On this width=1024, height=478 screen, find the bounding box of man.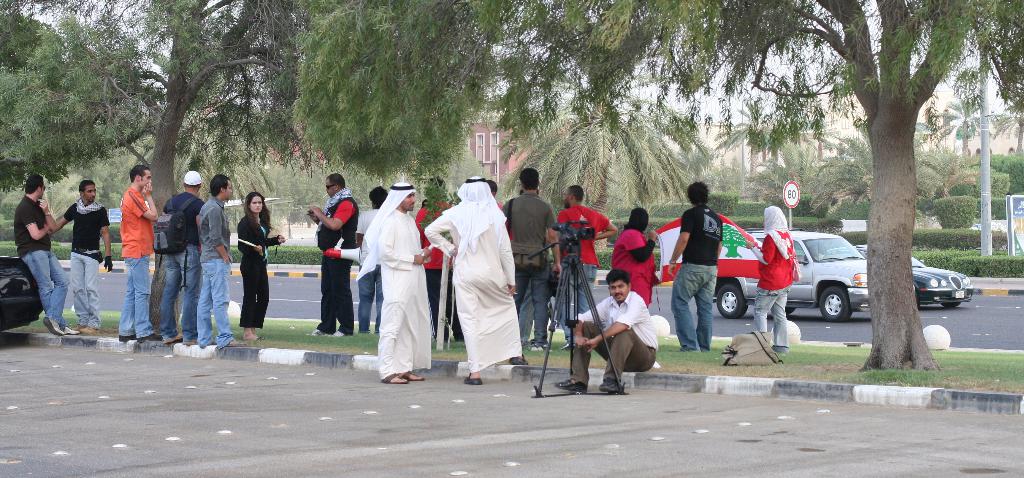
Bounding box: rect(197, 176, 238, 352).
